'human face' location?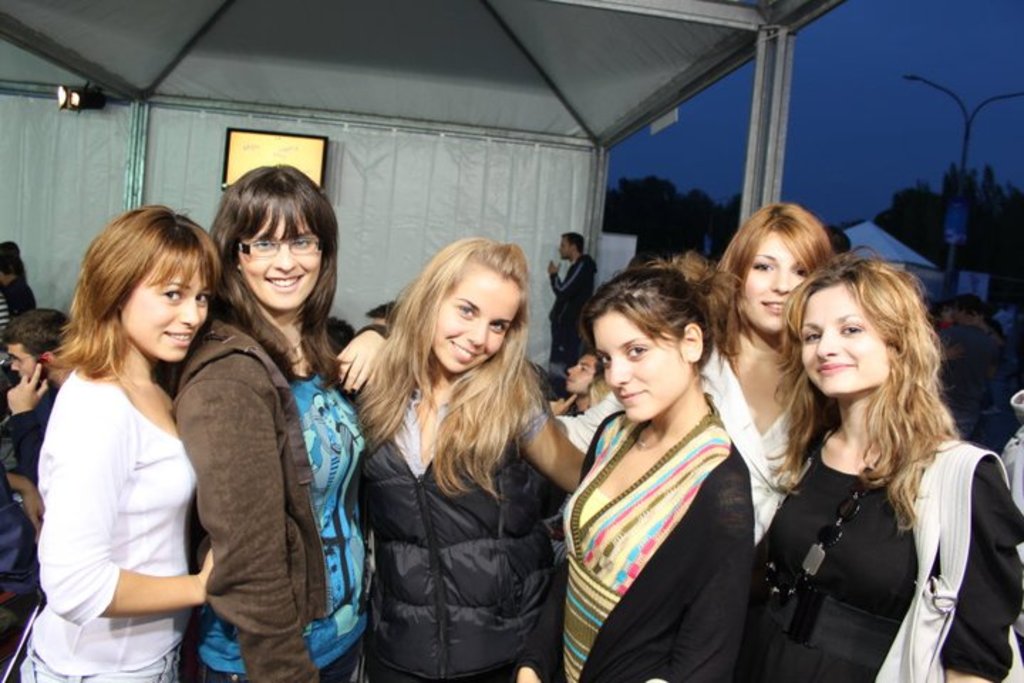
x1=796 y1=282 x2=890 y2=388
